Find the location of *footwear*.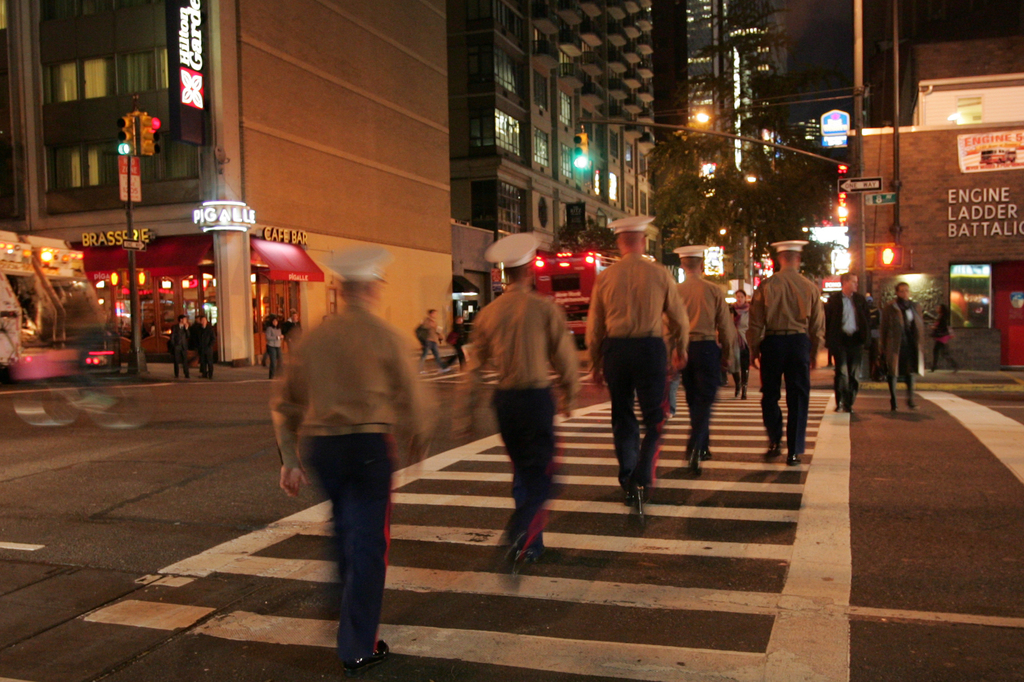
Location: <region>733, 370, 739, 393</region>.
